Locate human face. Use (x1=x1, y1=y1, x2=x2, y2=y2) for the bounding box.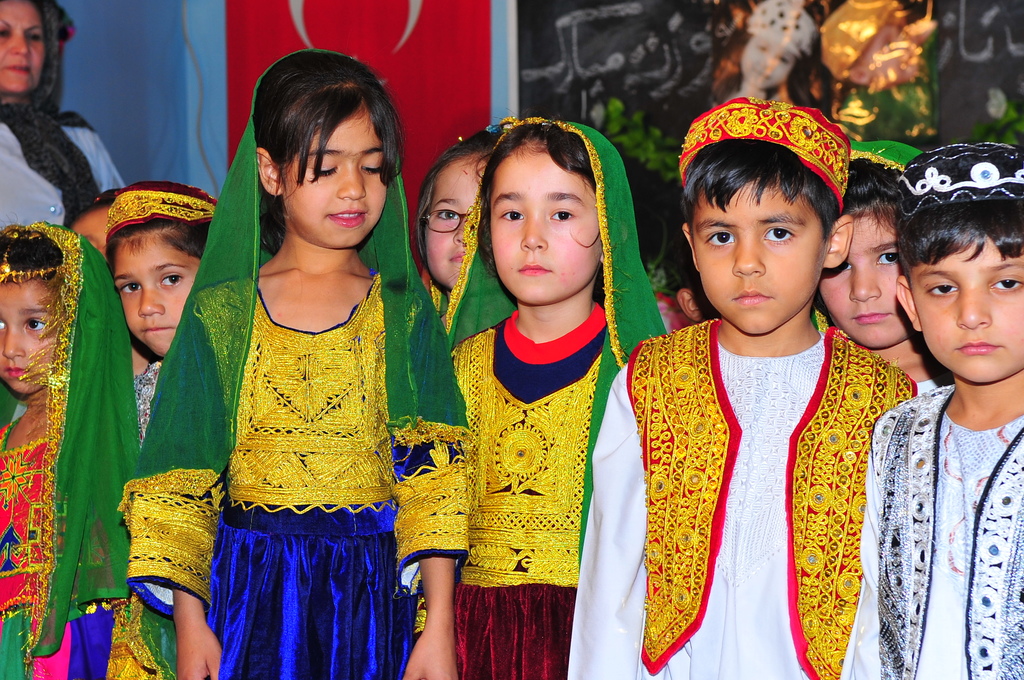
(x1=0, y1=1, x2=46, y2=95).
